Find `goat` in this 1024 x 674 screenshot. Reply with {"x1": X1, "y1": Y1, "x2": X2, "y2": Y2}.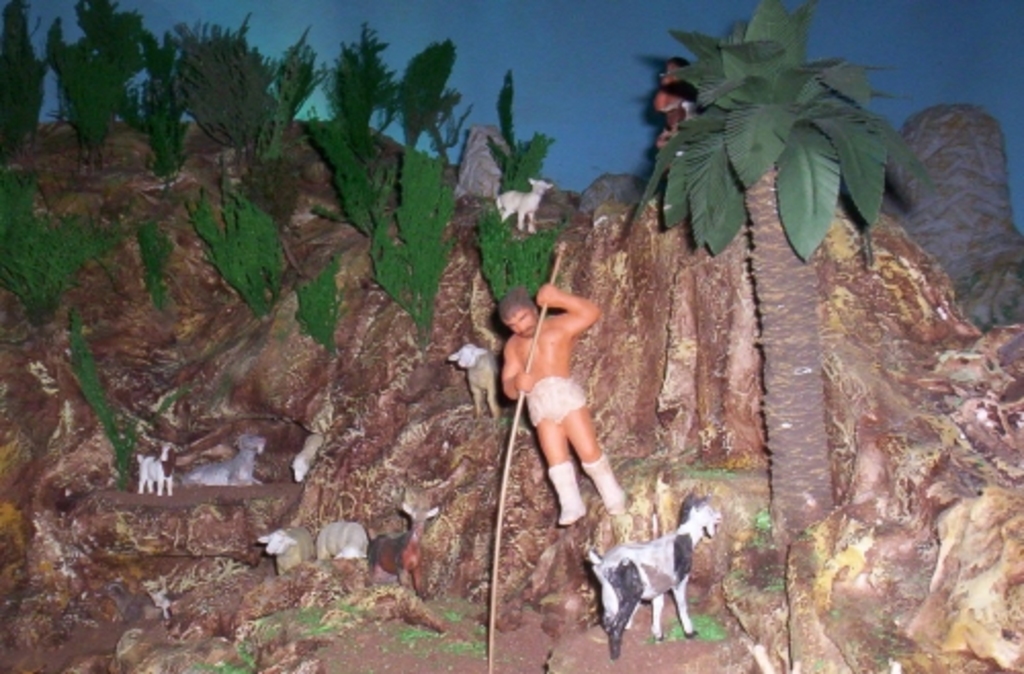
{"x1": 494, "y1": 176, "x2": 553, "y2": 234}.
